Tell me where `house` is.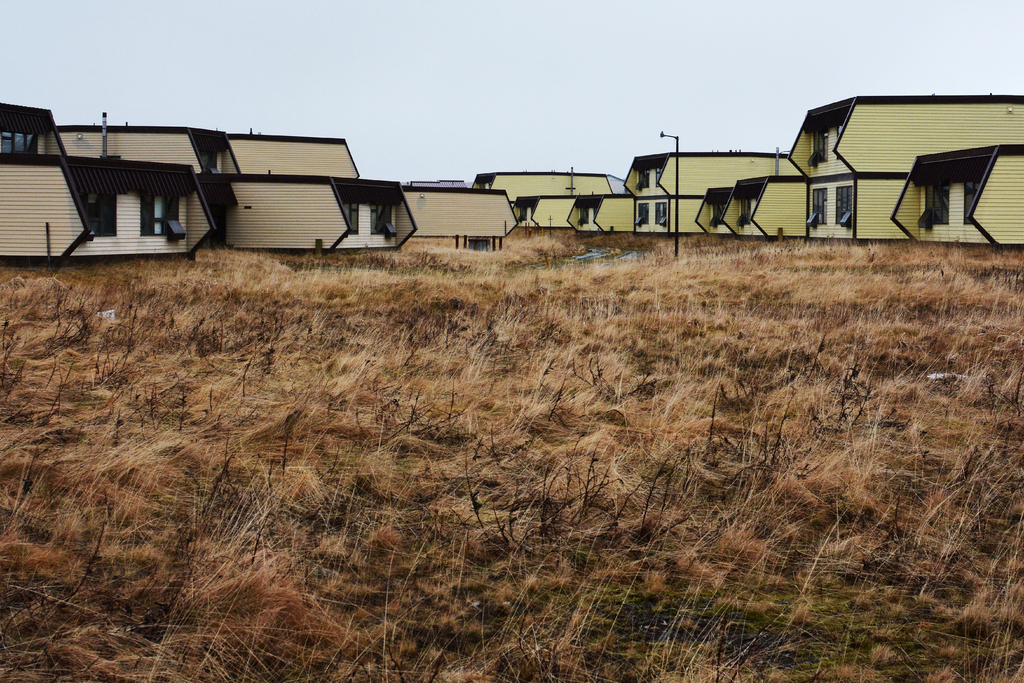
`house` is at (585,153,792,245).
